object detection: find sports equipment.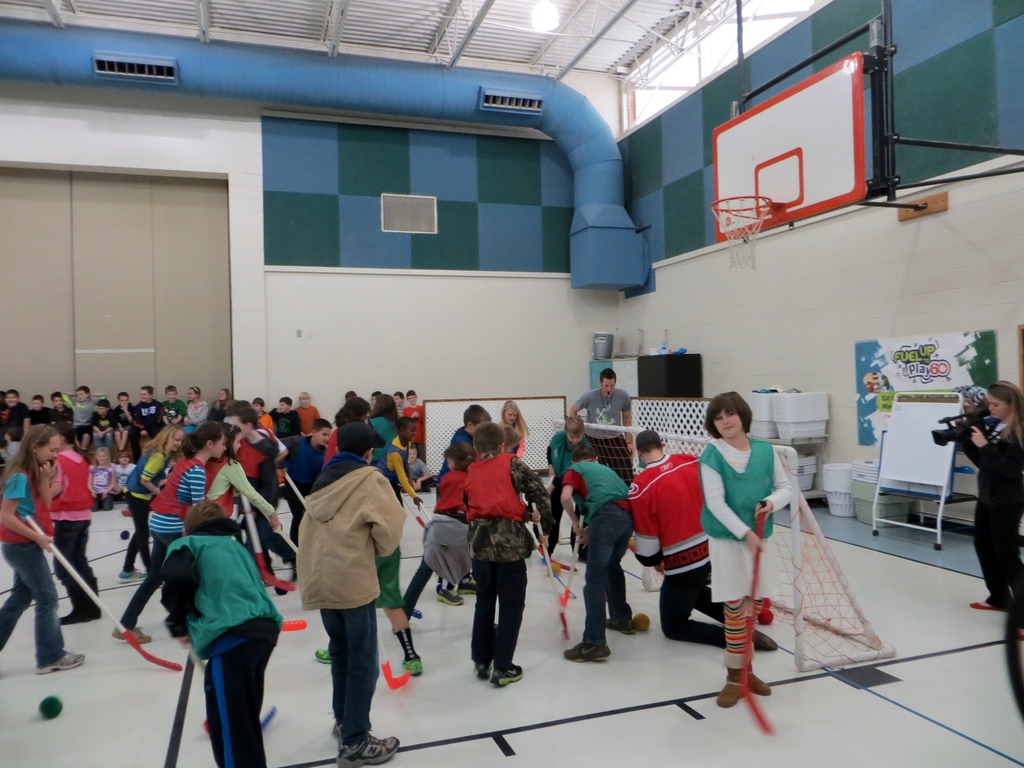
bbox(120, 566, 152, 582).
